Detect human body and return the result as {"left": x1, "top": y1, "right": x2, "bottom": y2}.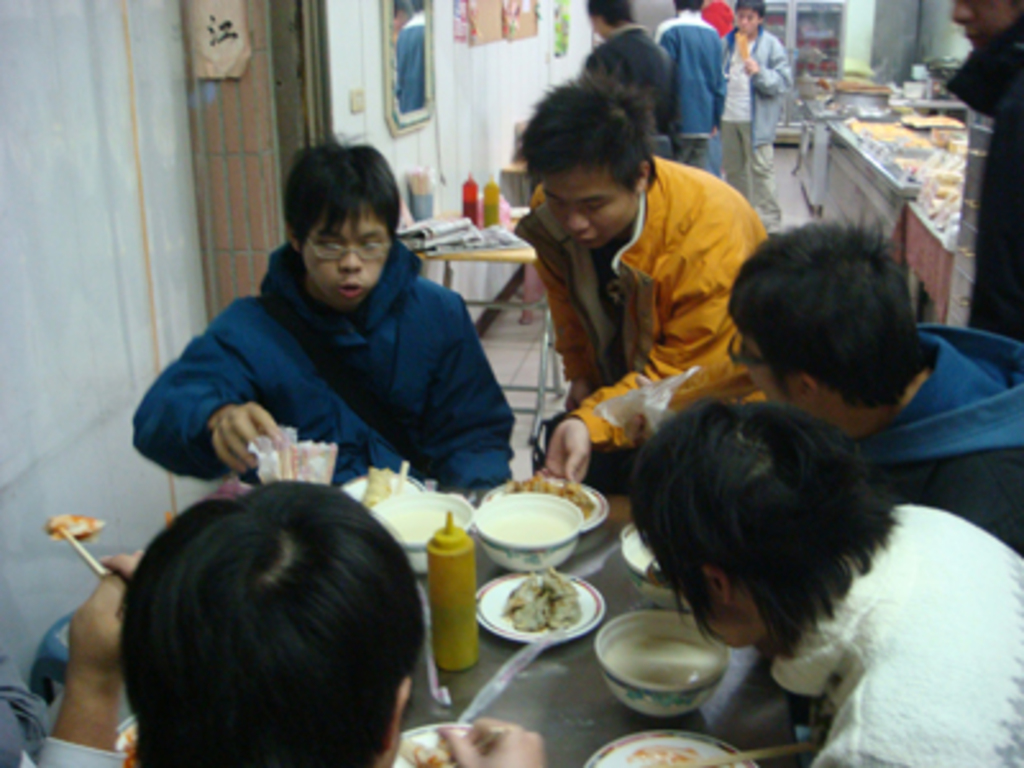
{"left": 128, "top": 131, "right": 517, "bottom": 507}.
